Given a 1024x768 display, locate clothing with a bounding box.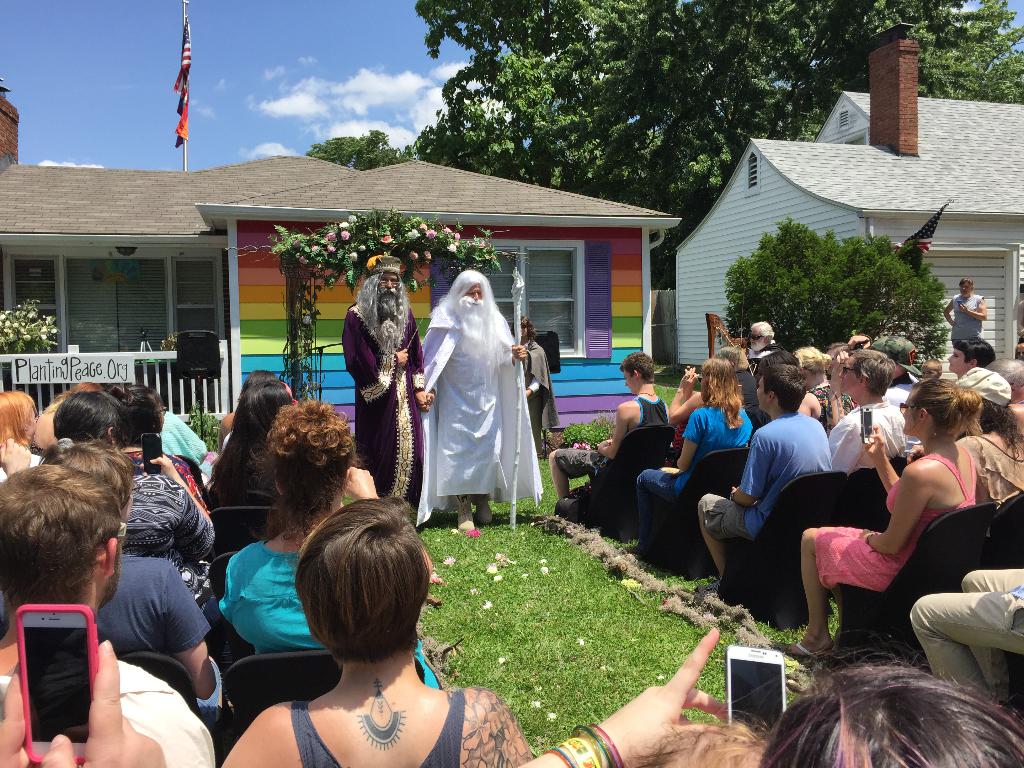
Located: (547,394,666,500).
